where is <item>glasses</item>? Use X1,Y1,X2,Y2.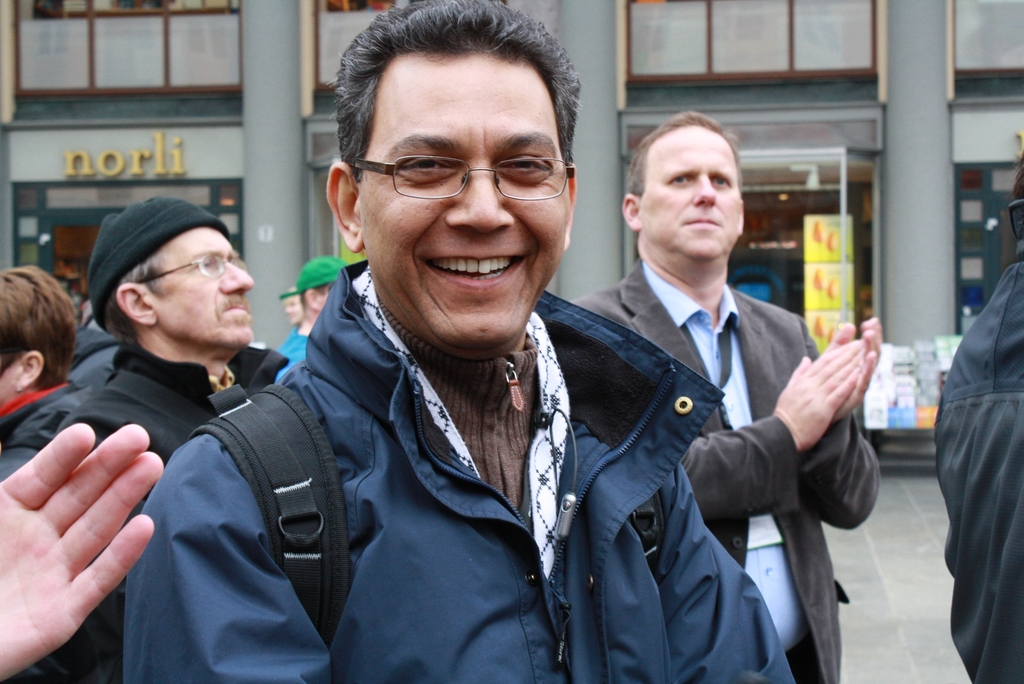
132,254,248,284.
